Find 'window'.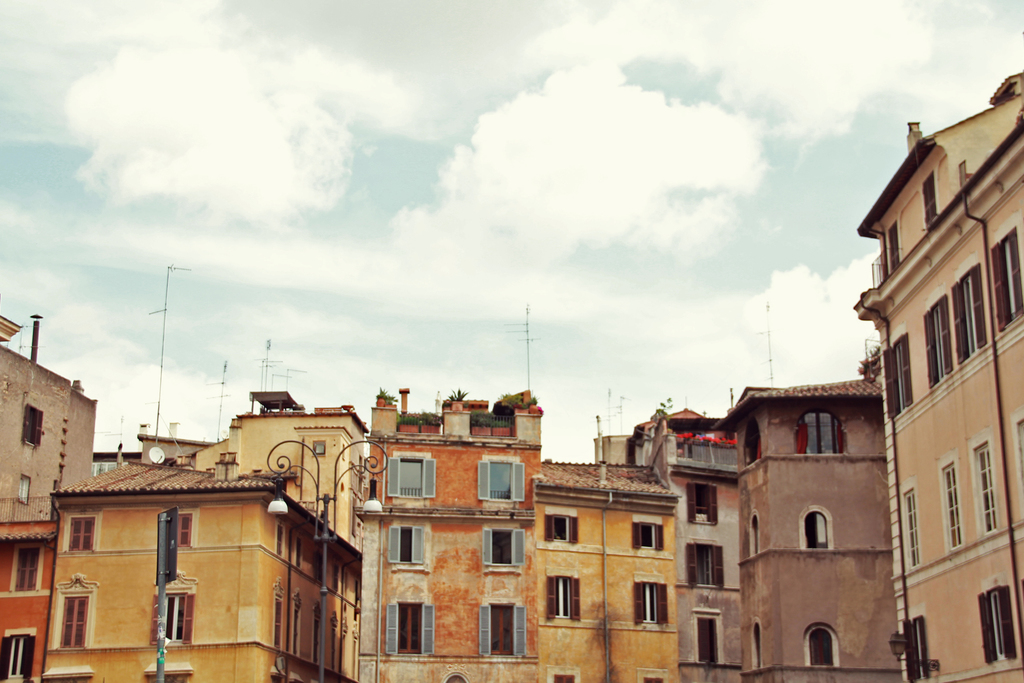
(x1=65, y1=514, x2=93, y2=550).
